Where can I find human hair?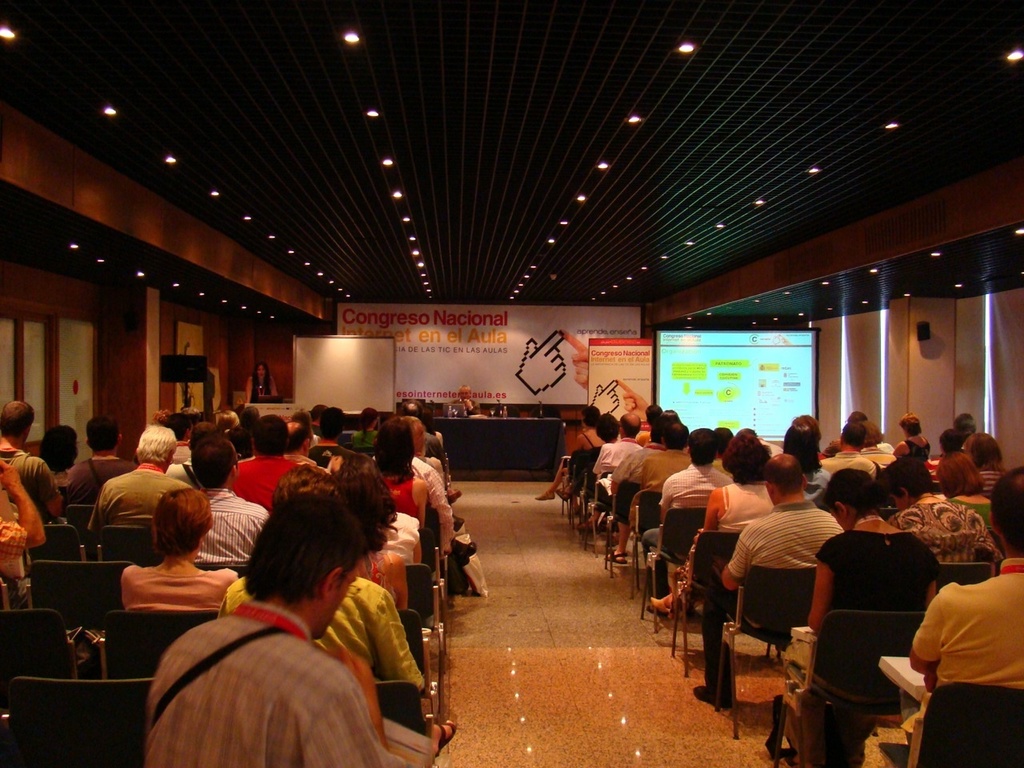
You can find it at BBox(162, 412, 190, 438).
